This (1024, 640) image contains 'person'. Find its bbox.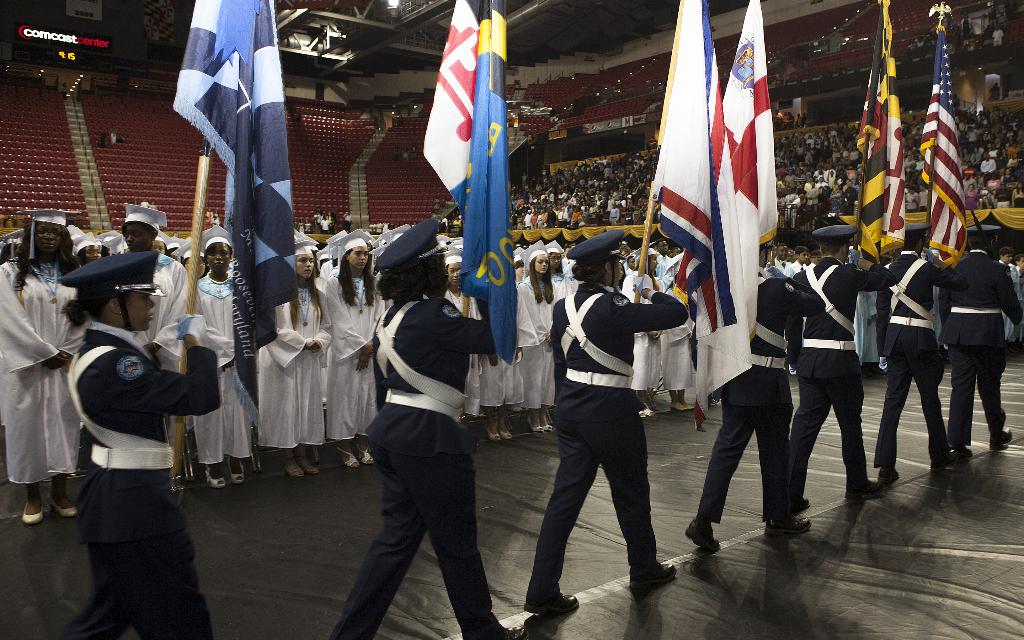
[401, 145, 412, 162].
